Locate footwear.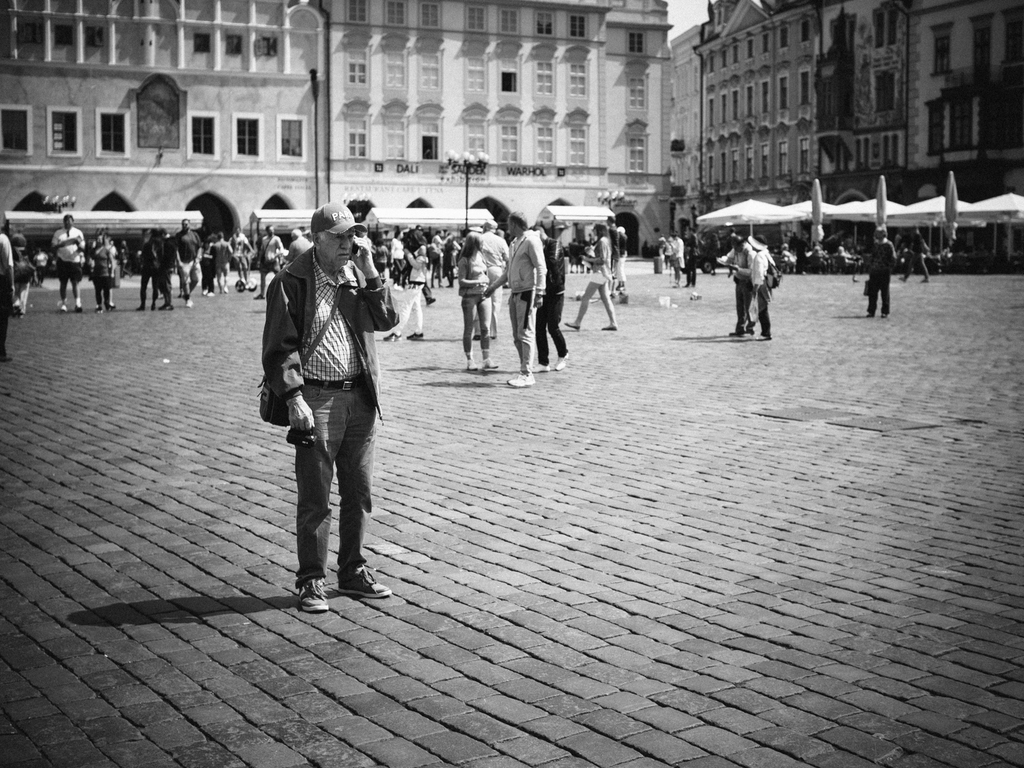
Bounding box: left=386, top=333, right=401, bottom=343.
